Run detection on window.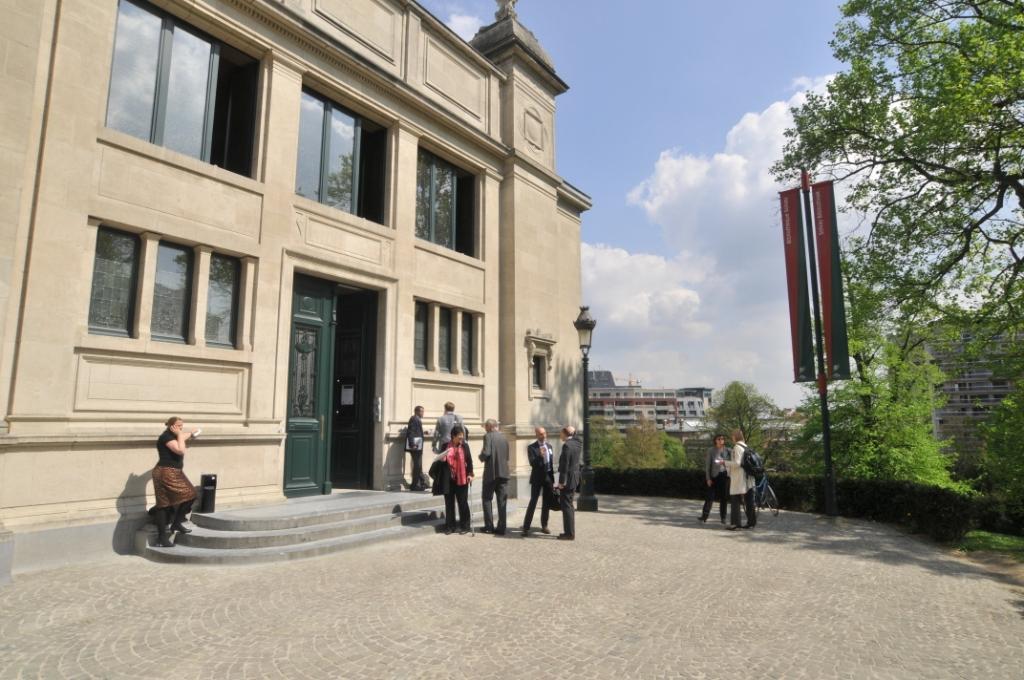
Result: (98,0,266,187).
